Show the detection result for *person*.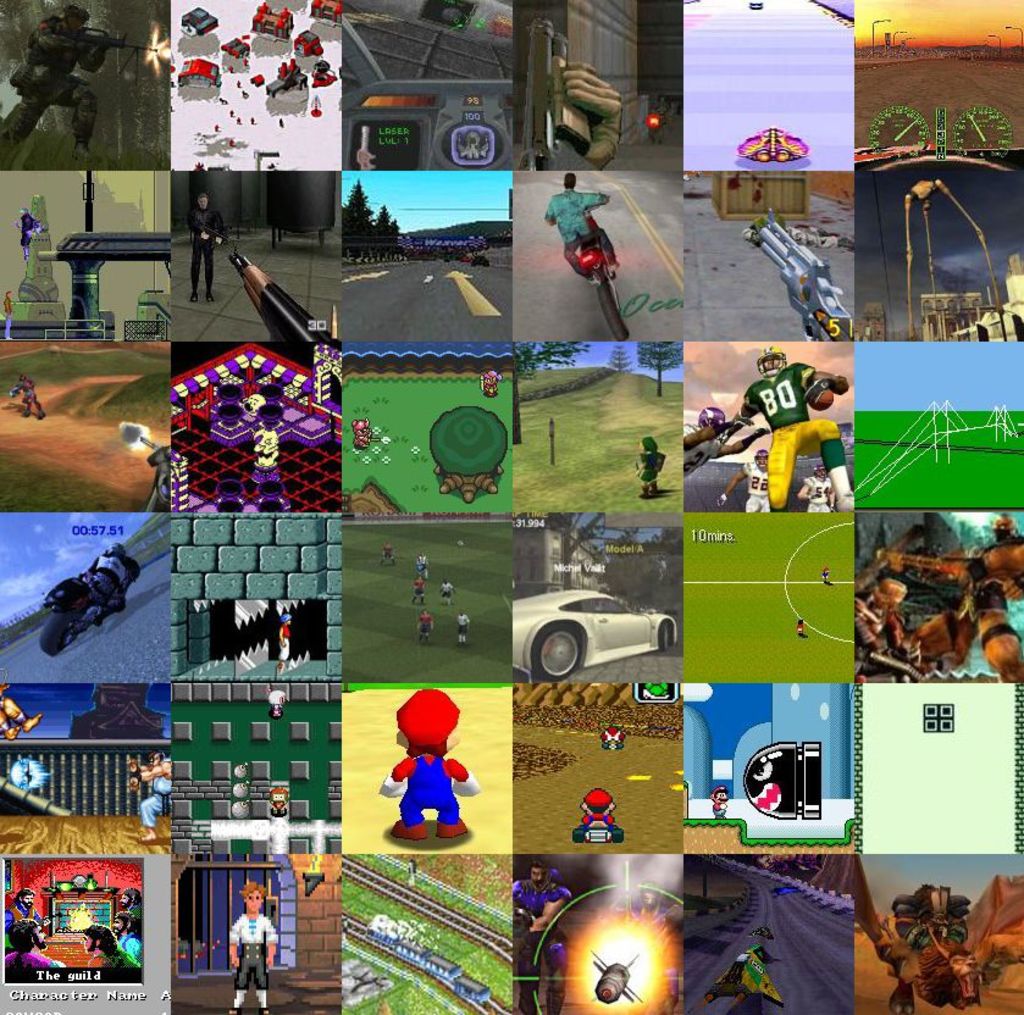
detection(681, 404, 770, 481).
